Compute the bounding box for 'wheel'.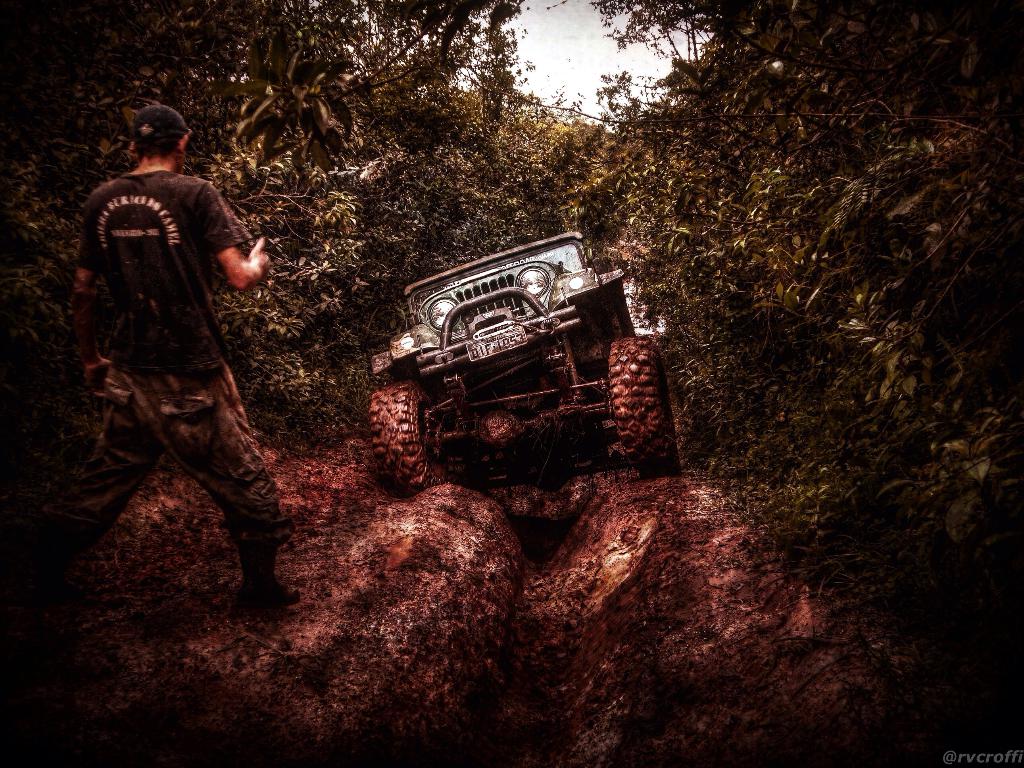
locate(603, 317, 667, 471).
